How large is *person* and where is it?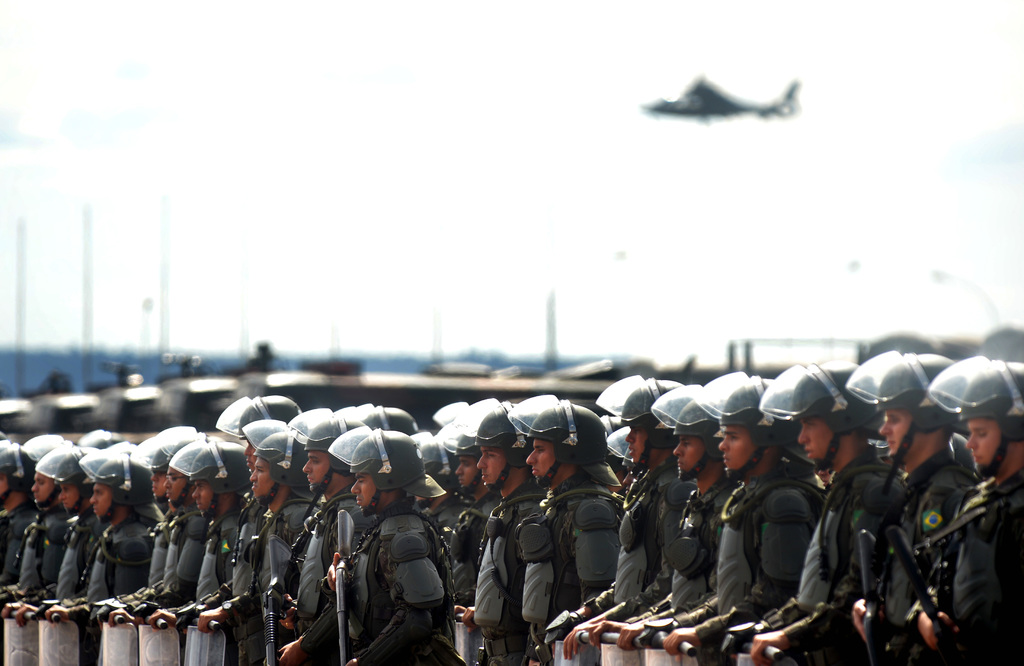
Bounding box: BBox(909, 362, 1015, 665).
